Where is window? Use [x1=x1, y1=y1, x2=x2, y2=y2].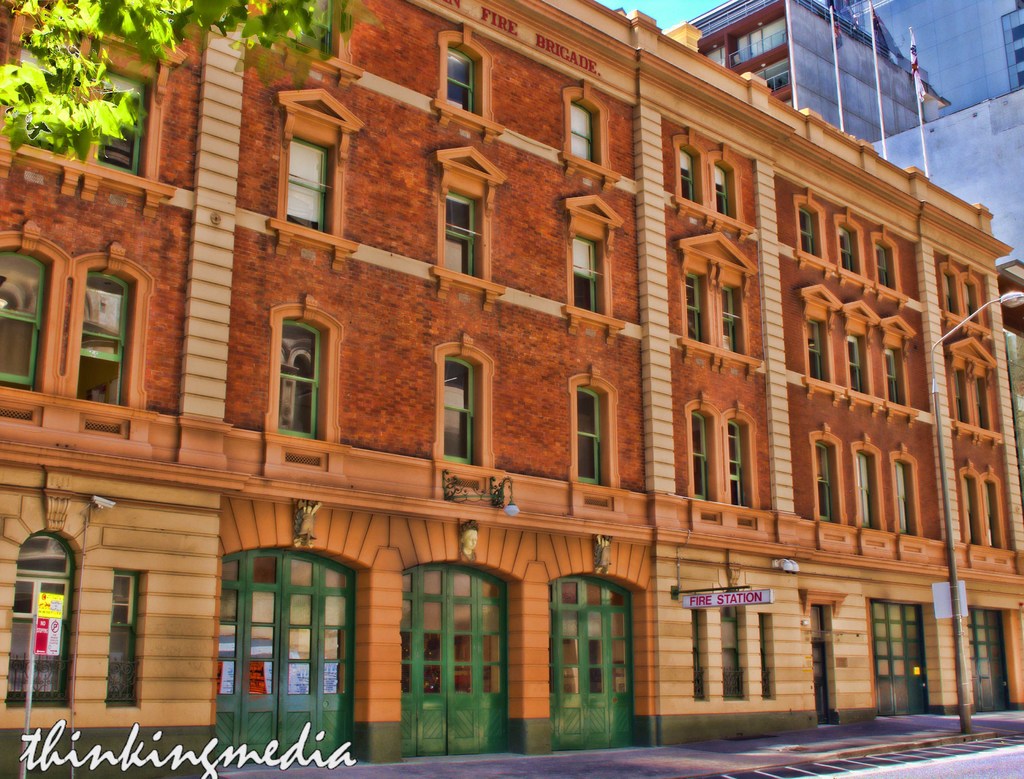
[x1=265, y1=318, x2=322, y2=446].
